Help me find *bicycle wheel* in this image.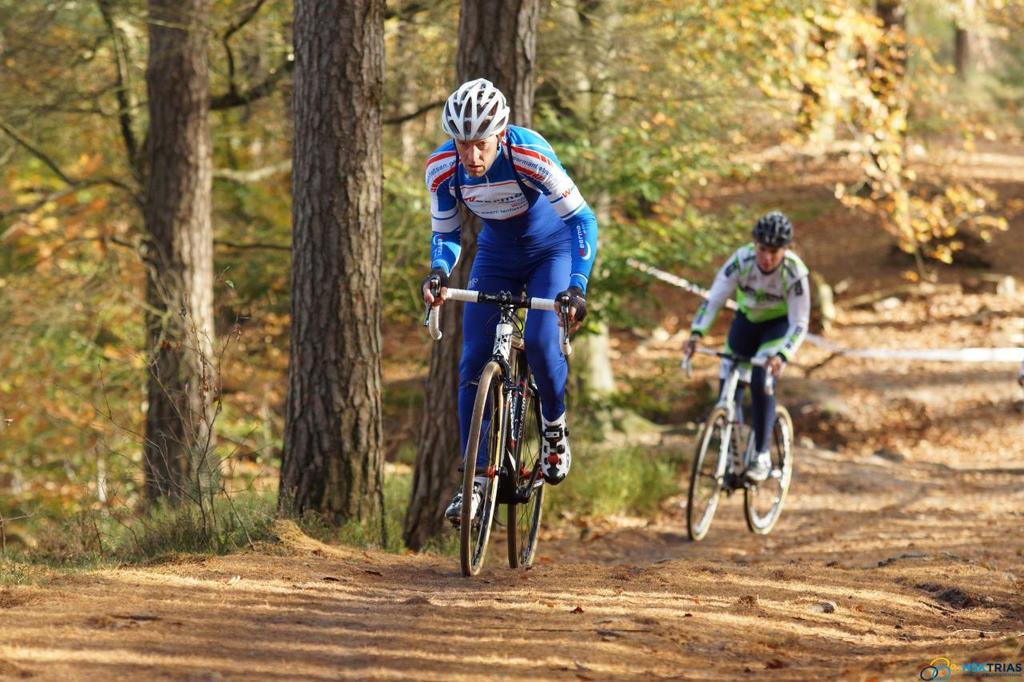
Found it: crop(741, 401, 799, 531).
